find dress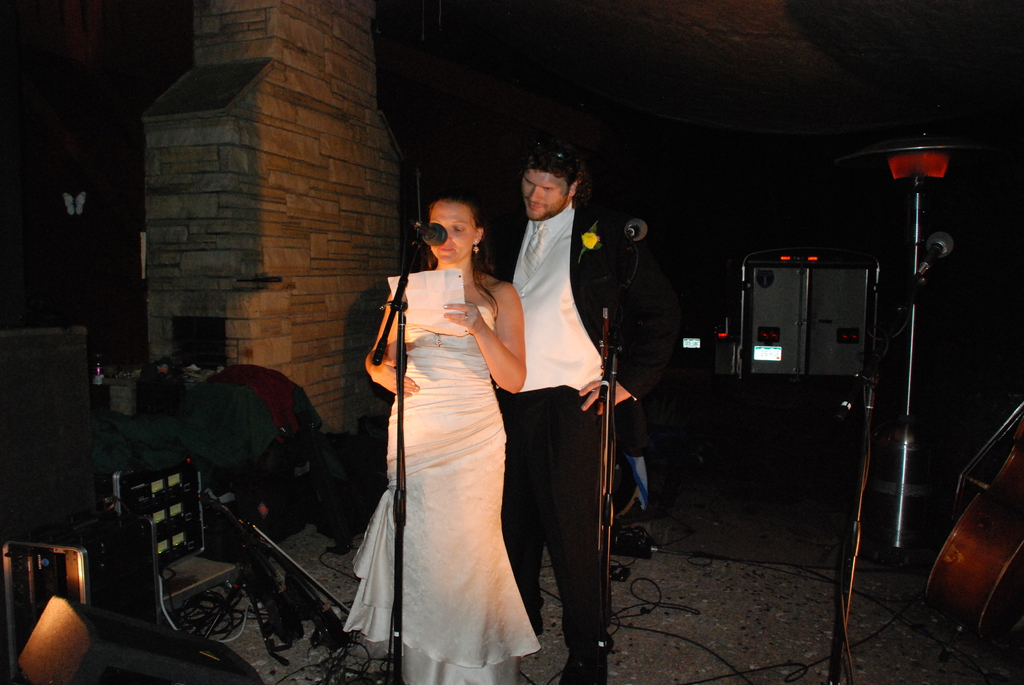
rect(341, 308, 539, 684)
